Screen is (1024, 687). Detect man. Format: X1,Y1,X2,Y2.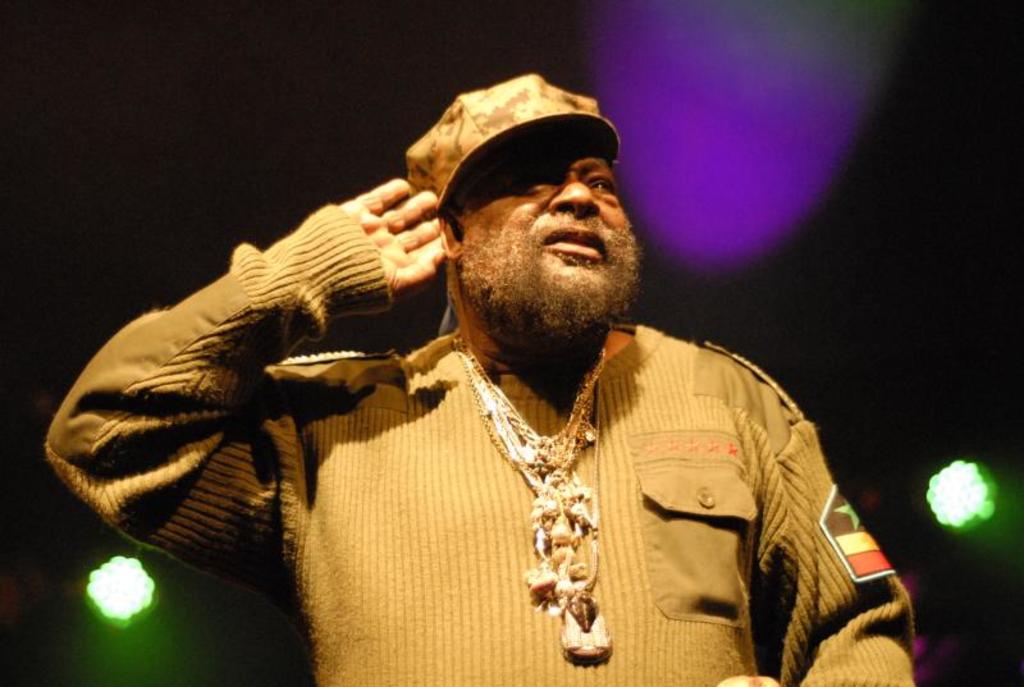
40,67,913,686.
